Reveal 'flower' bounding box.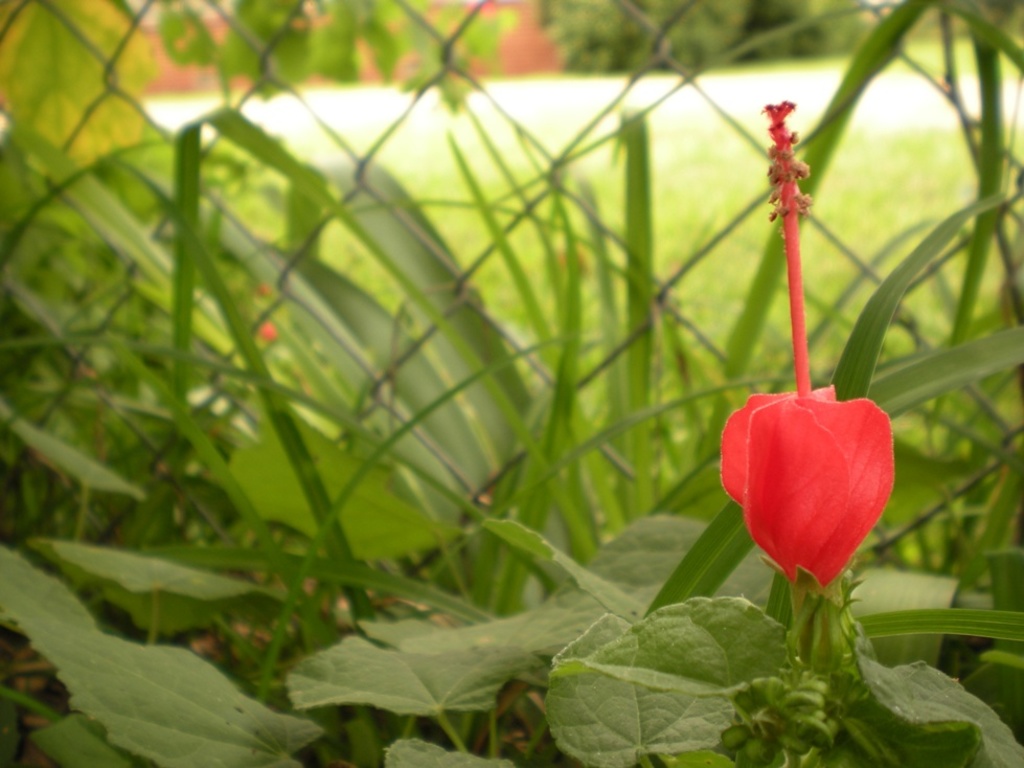
Revealed: [left=722, top=100, right=892, bottom=589].
